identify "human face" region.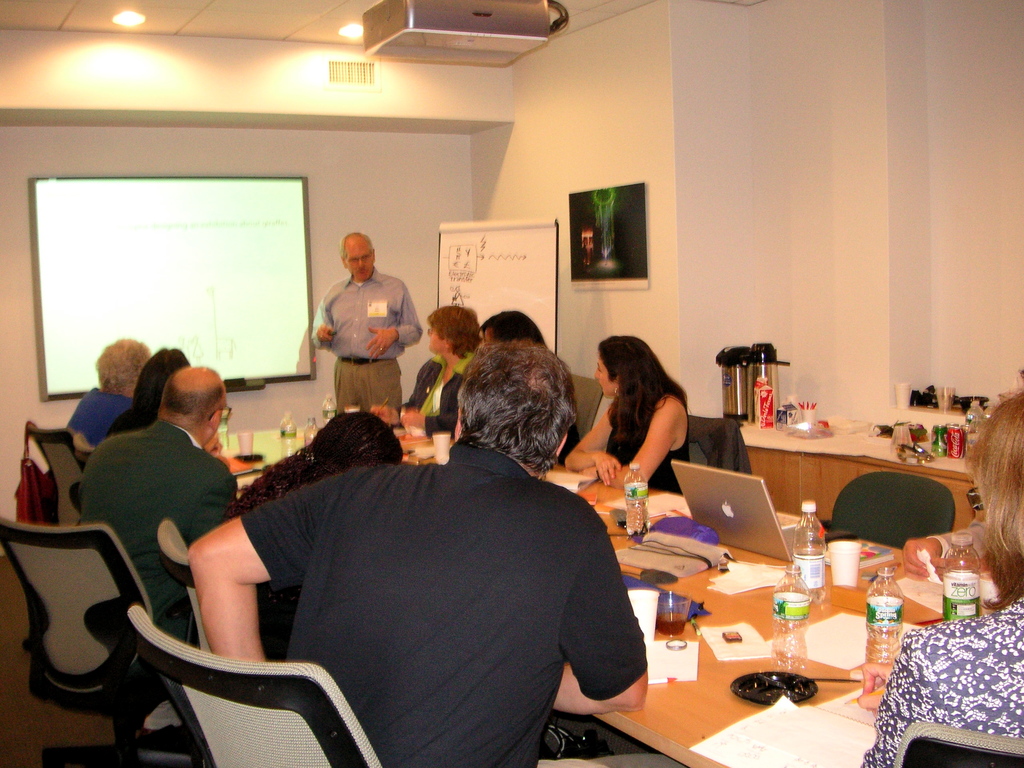
Region: locate(596, 351, 612, 399).
